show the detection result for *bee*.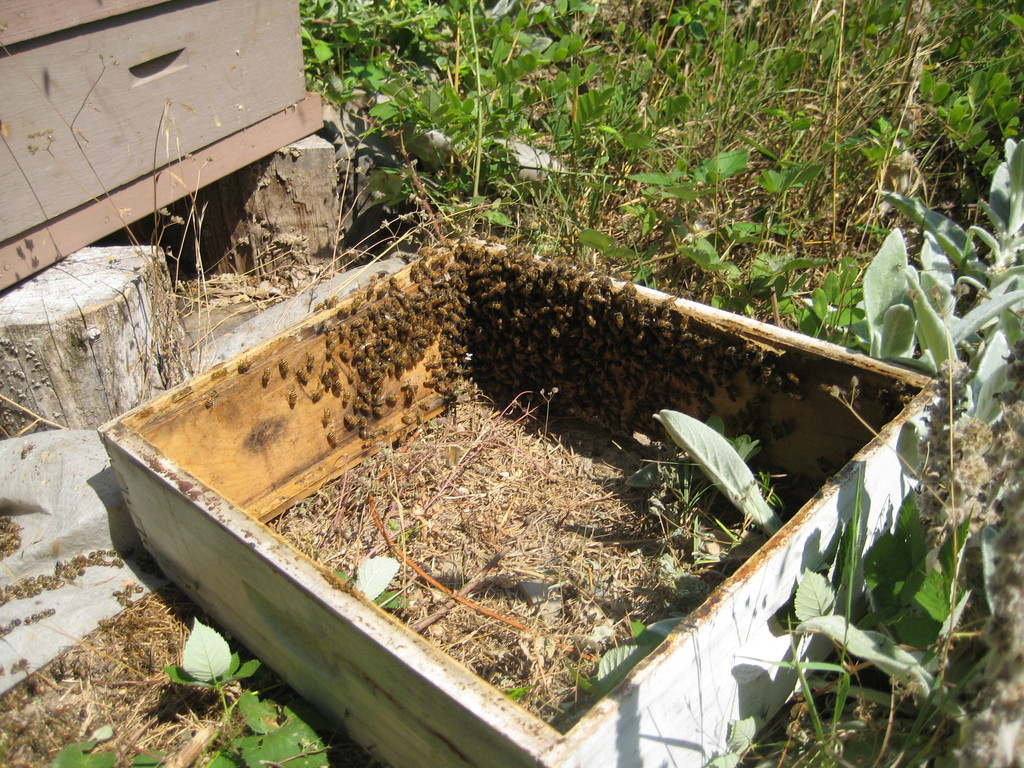
(x1=371, y1=404, x2=391, y2=419).
